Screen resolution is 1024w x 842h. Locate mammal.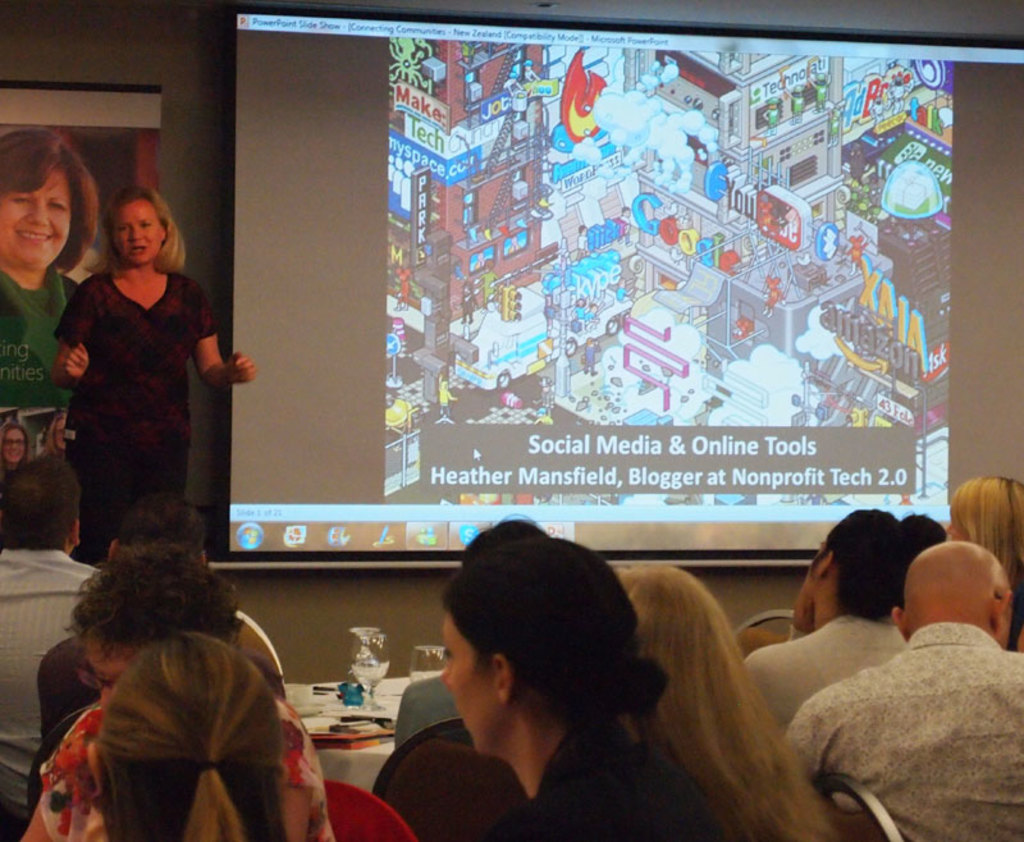
bbox=(742, 507, 901, 732).
